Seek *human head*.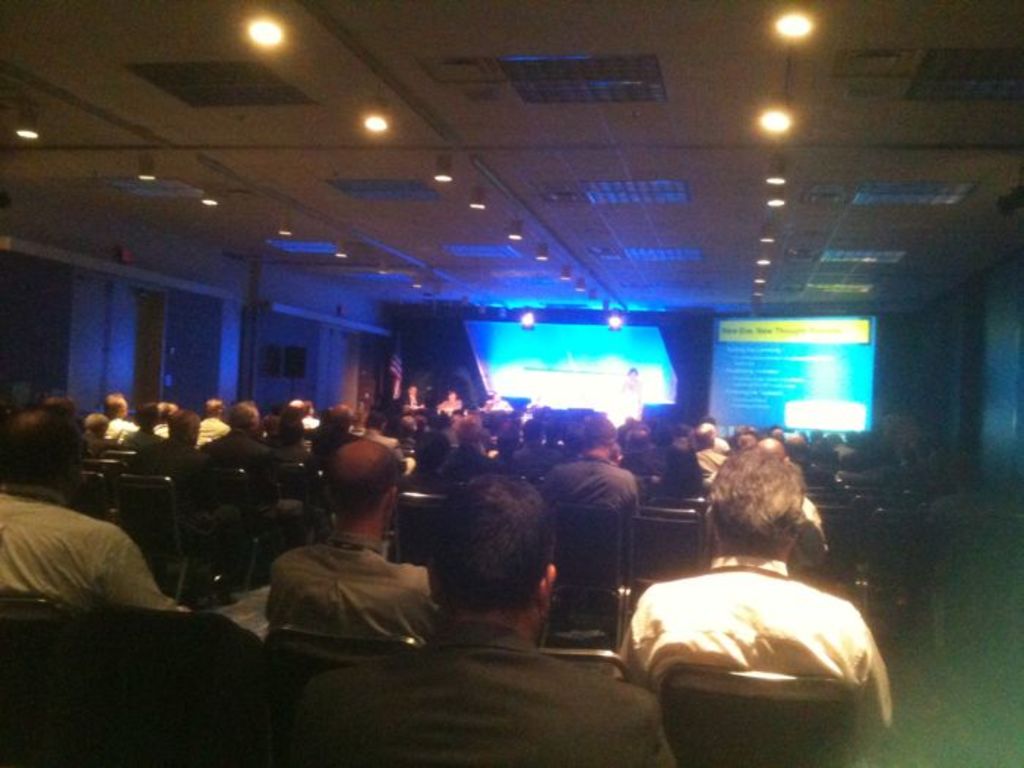
{"x1": 167, "y1": 405, "x2": 202, "y2": 448}.
